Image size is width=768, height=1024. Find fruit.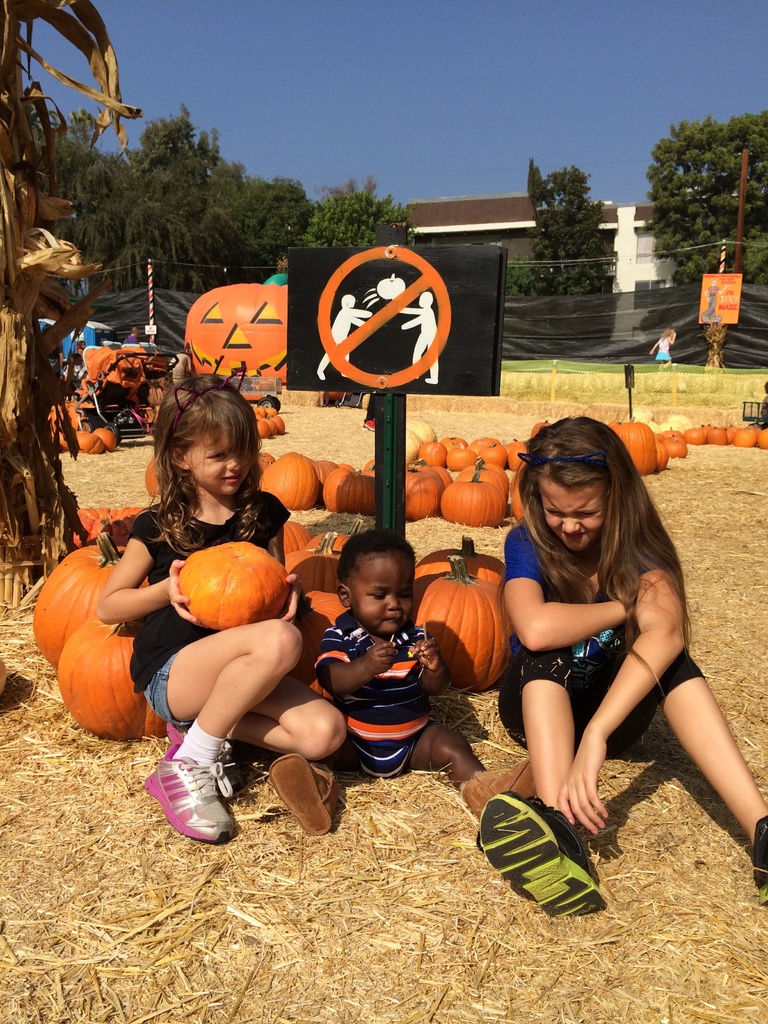
[291,536,363,678].
